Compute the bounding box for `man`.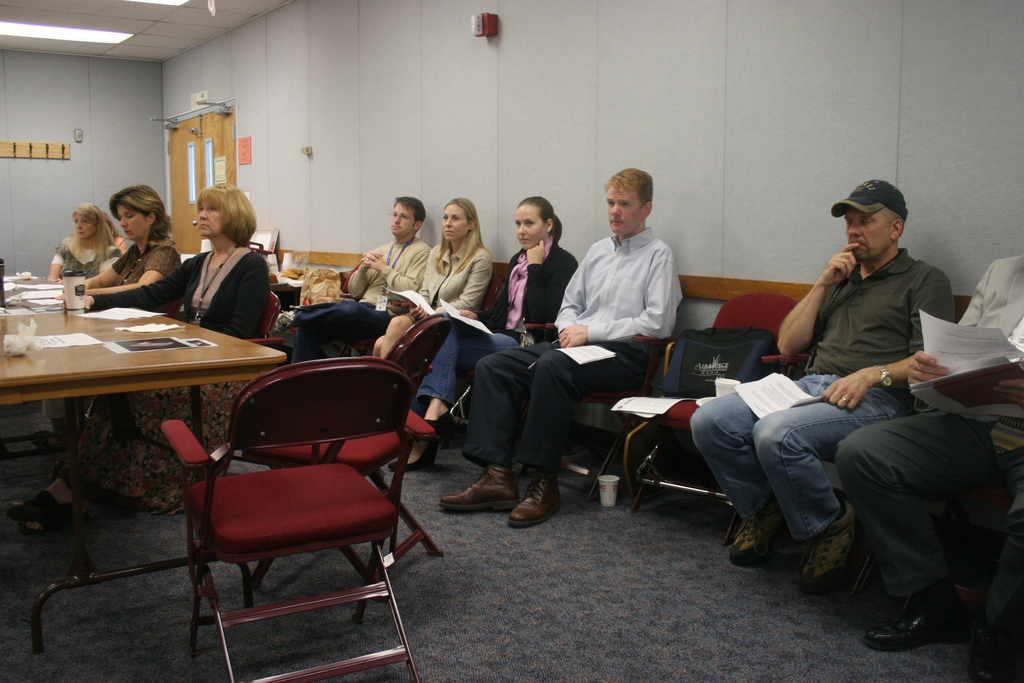
rect(838, 252, 1023, 654).
